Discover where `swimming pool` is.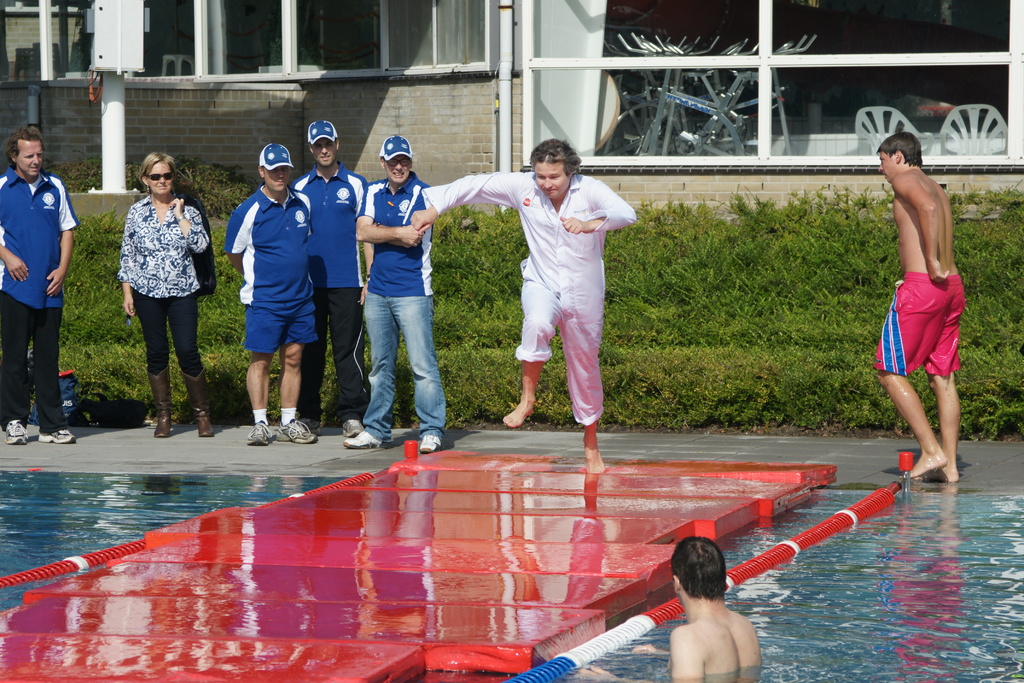
Discovered at [0,453,1023,682].
